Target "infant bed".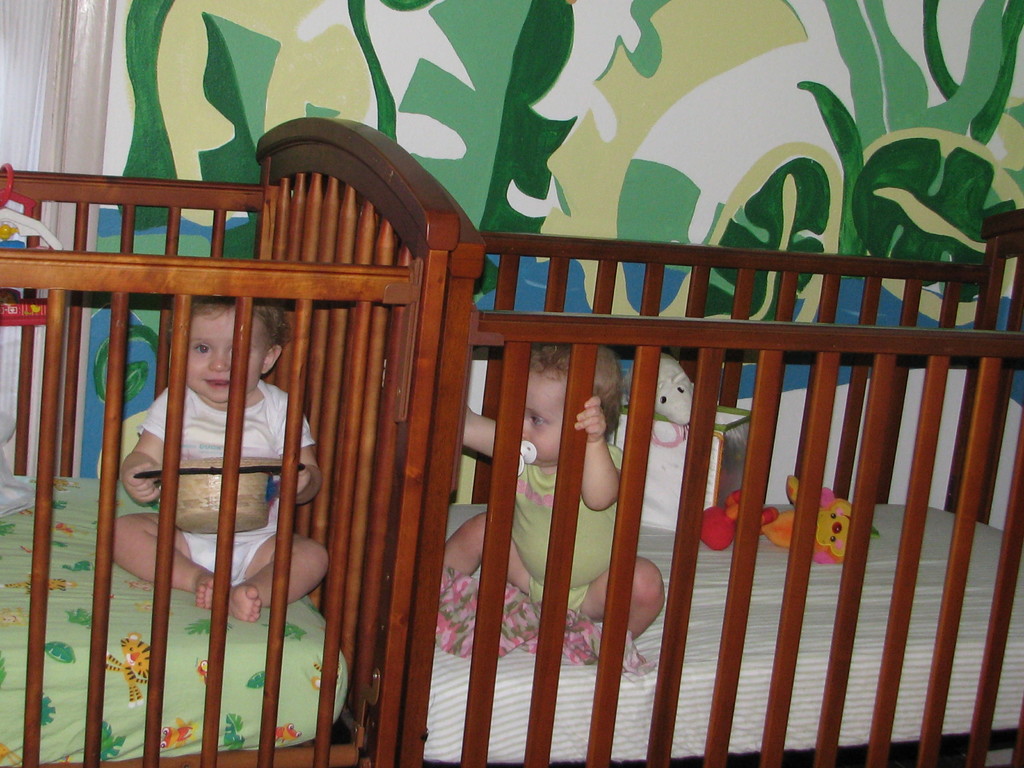
Target region: Rect(397, 179, 1023, 767).
